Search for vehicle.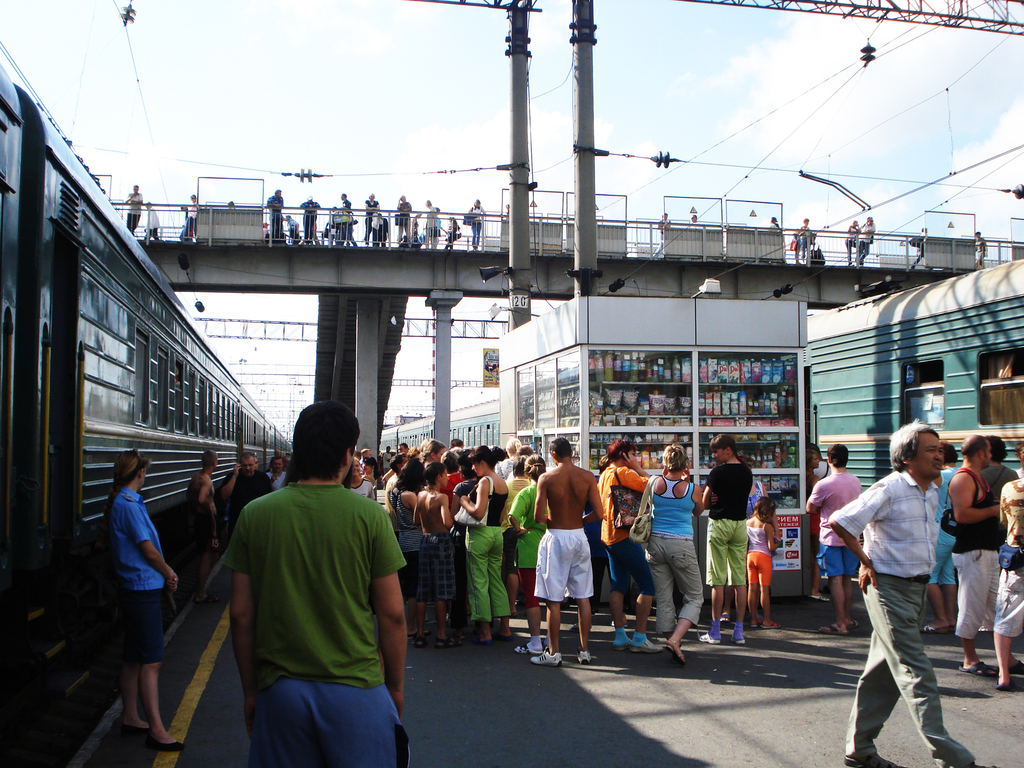
Found at BBox(0, 49, 296, 679).
